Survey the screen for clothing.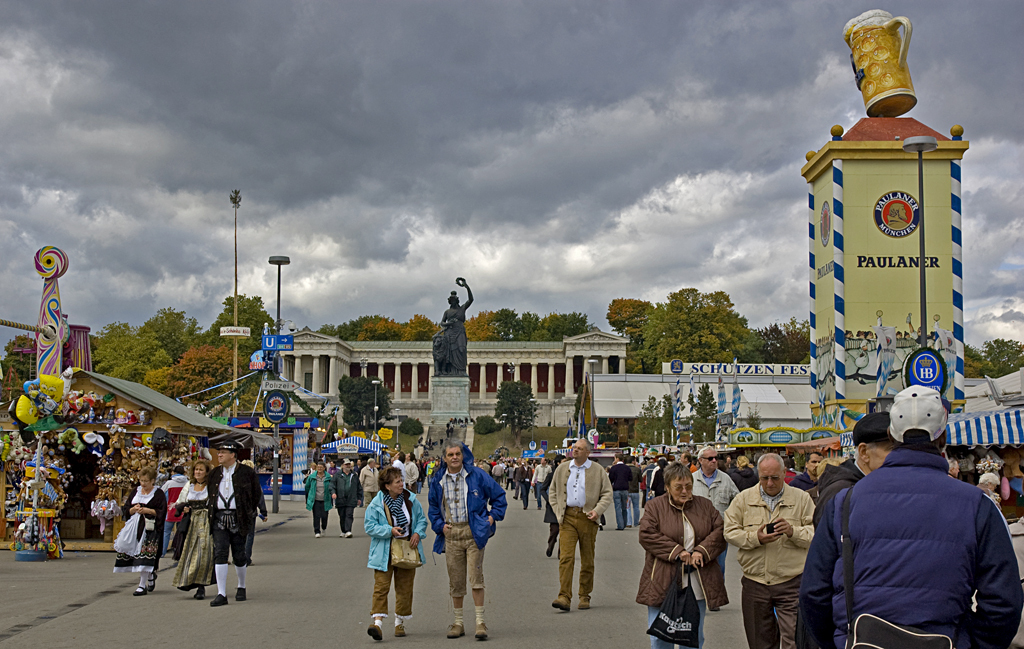
Survey found: <box>296,479,331,541</box>.
